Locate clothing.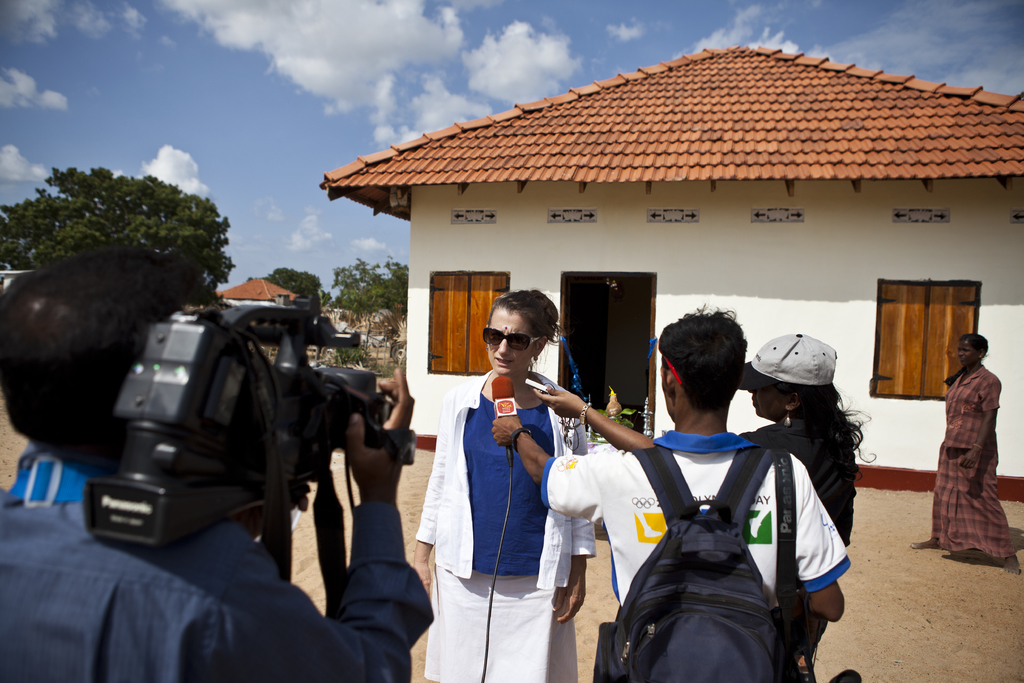
Bounding box: 547 423 854 682.
